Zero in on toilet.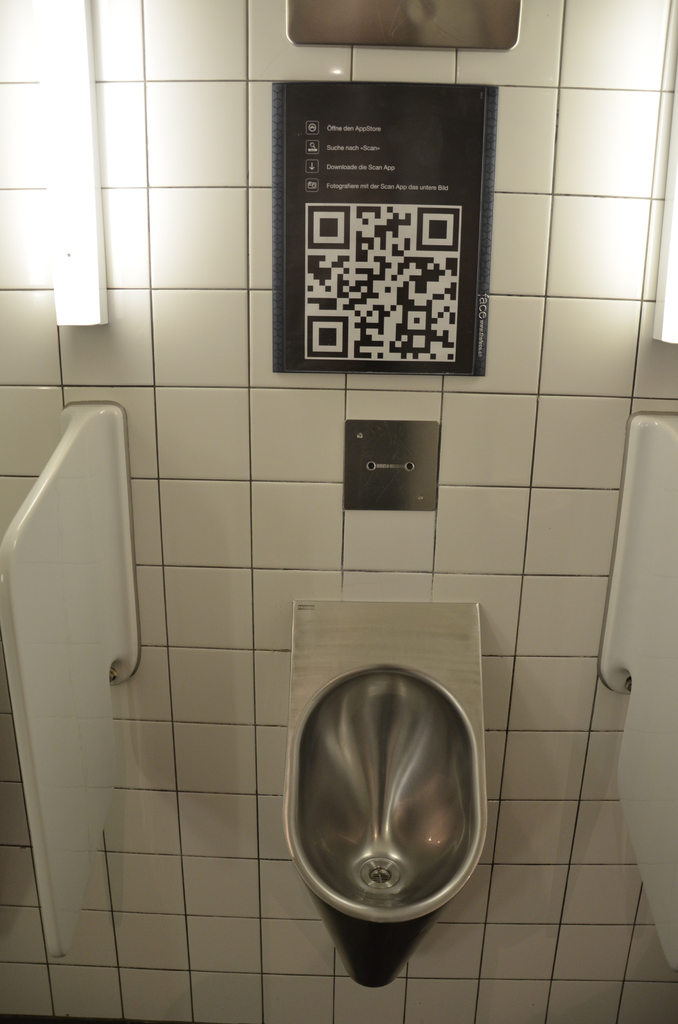
Zeroed in: [200,413,545,977].
